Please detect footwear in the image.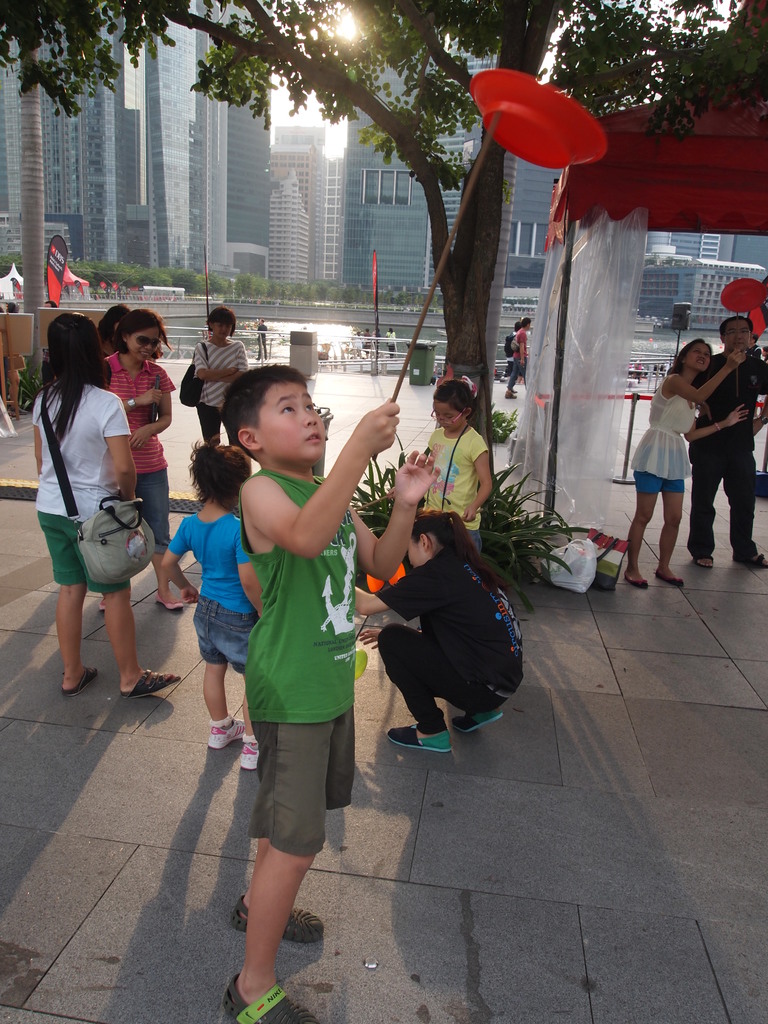
627 567 651 588.
